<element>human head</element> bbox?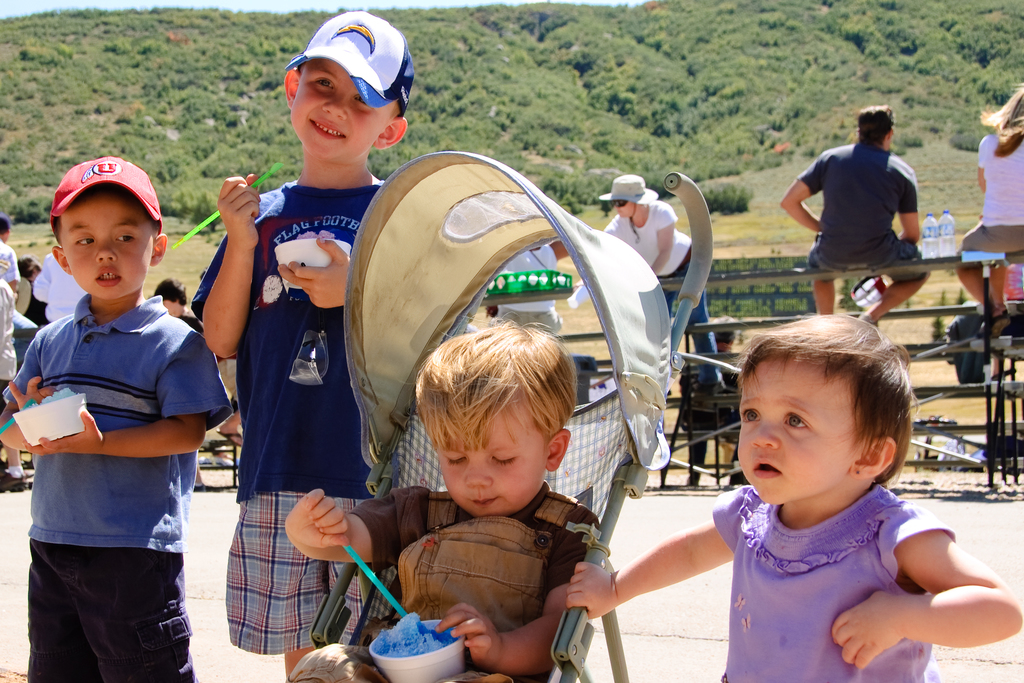
bbox=[600, 172, 645, 220]
